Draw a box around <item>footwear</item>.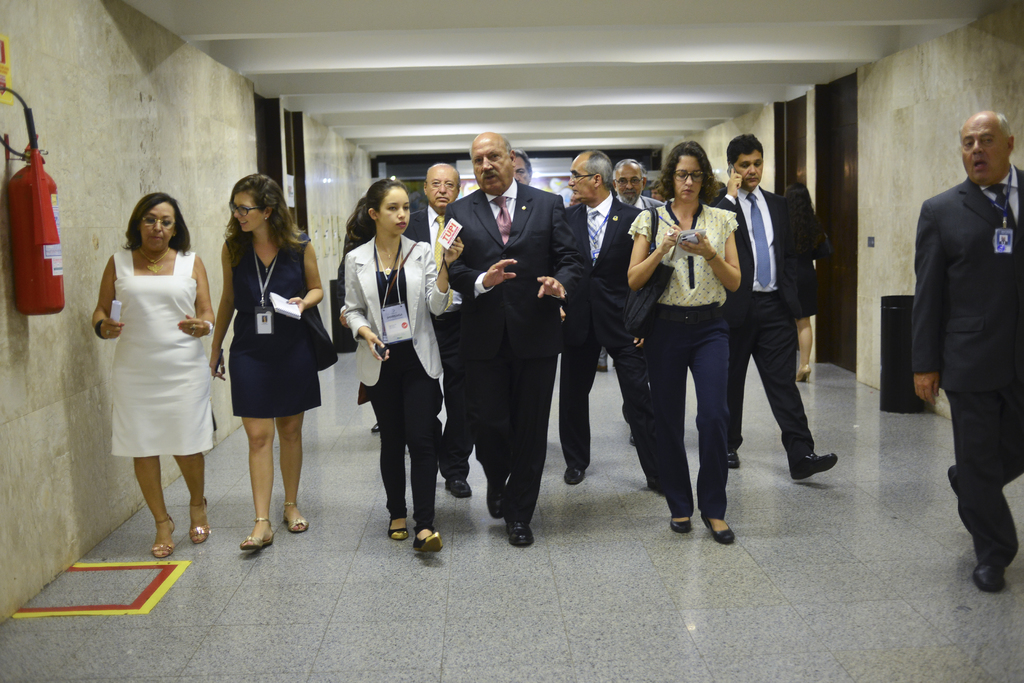
detection(977, 566, 1005, 591).
